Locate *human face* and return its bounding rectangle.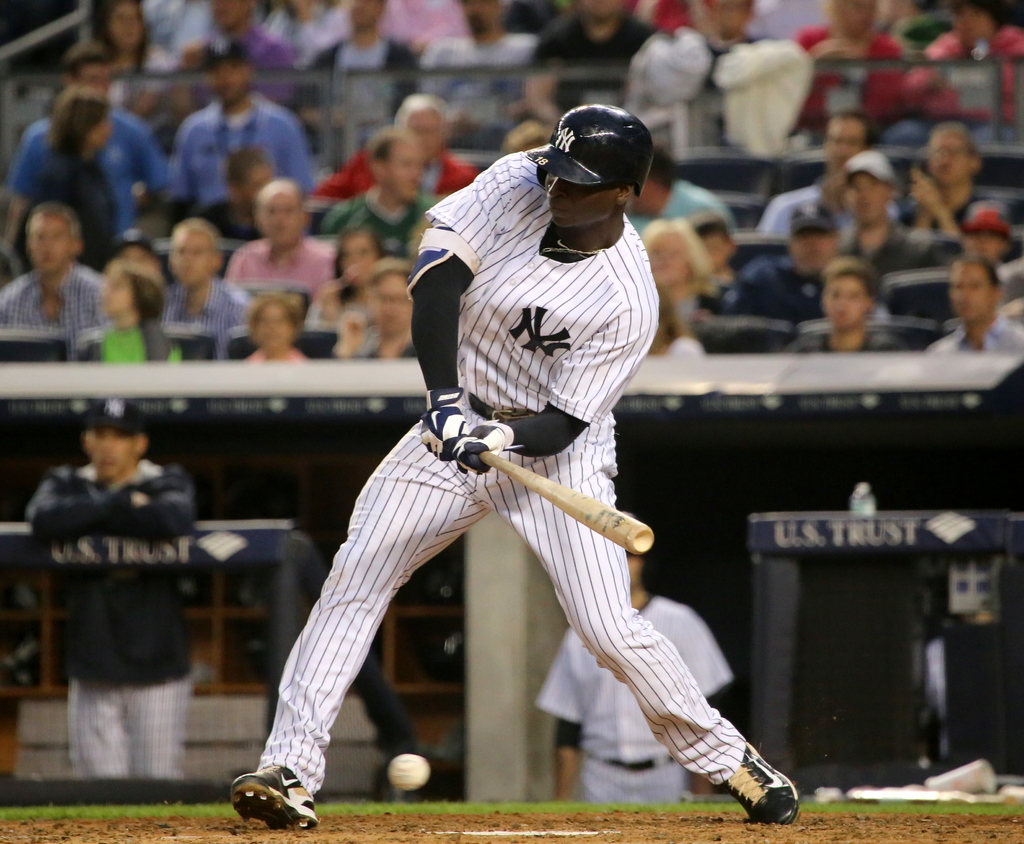
rect(89, 427, 138, 480).
